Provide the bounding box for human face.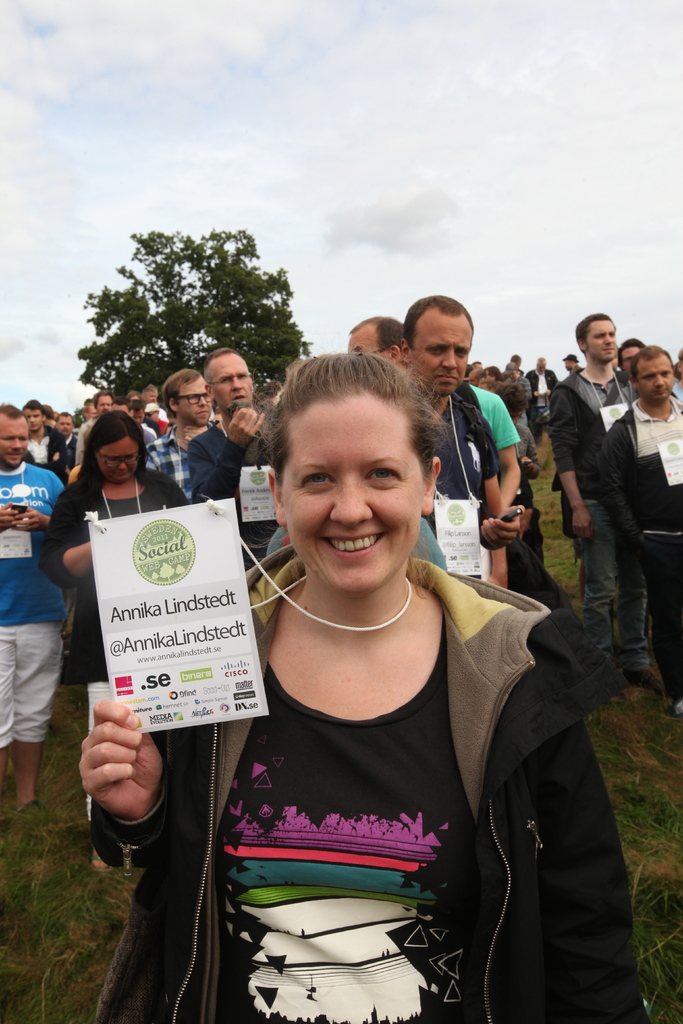
[left=99, top=438, right=138, bottom=481].
